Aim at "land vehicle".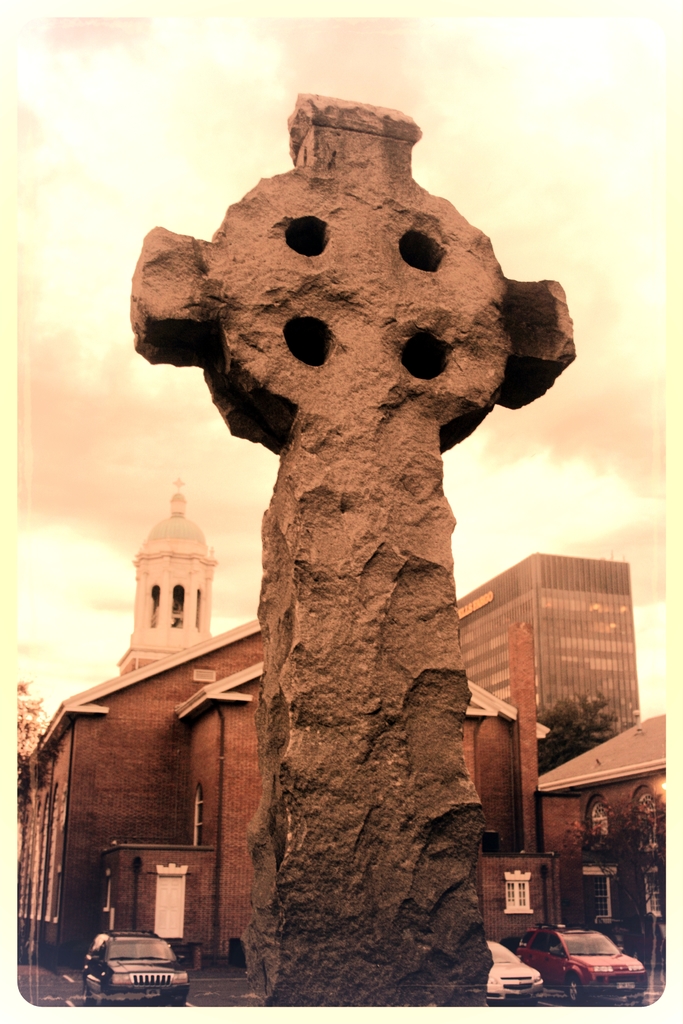
Aimed at detection(81, 931, 188, 1003).
